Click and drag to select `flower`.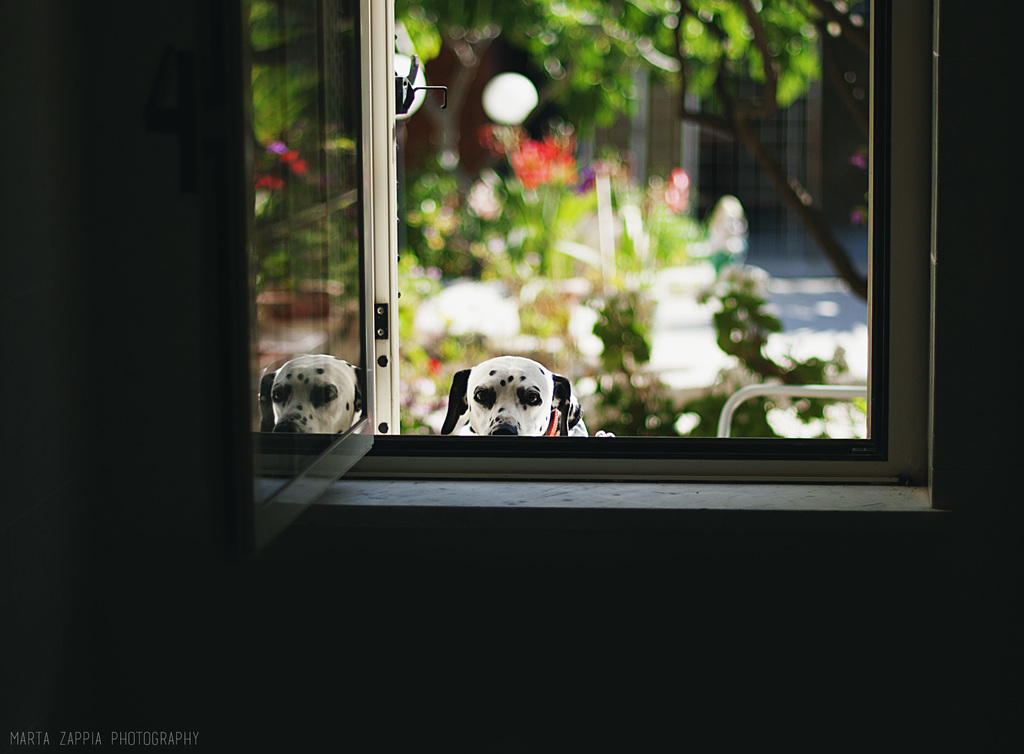
Selection: (left=515, top=141, right=591, bottom=196).
